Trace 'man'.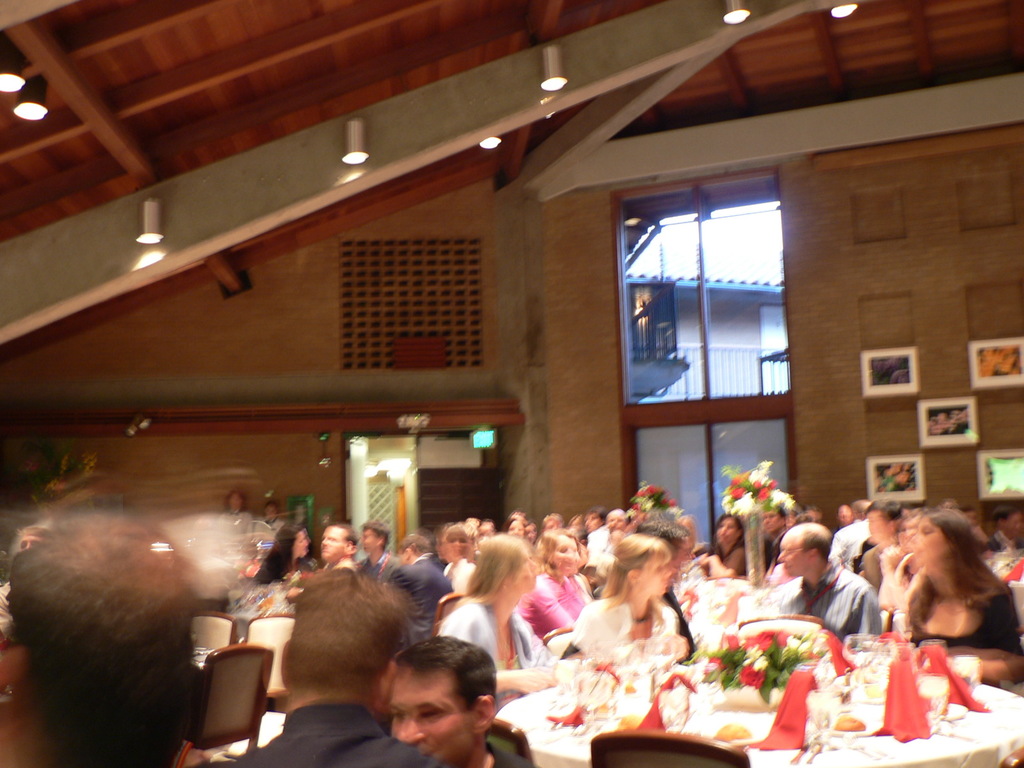
Traced to select_region(588, 507, 607, 550).
